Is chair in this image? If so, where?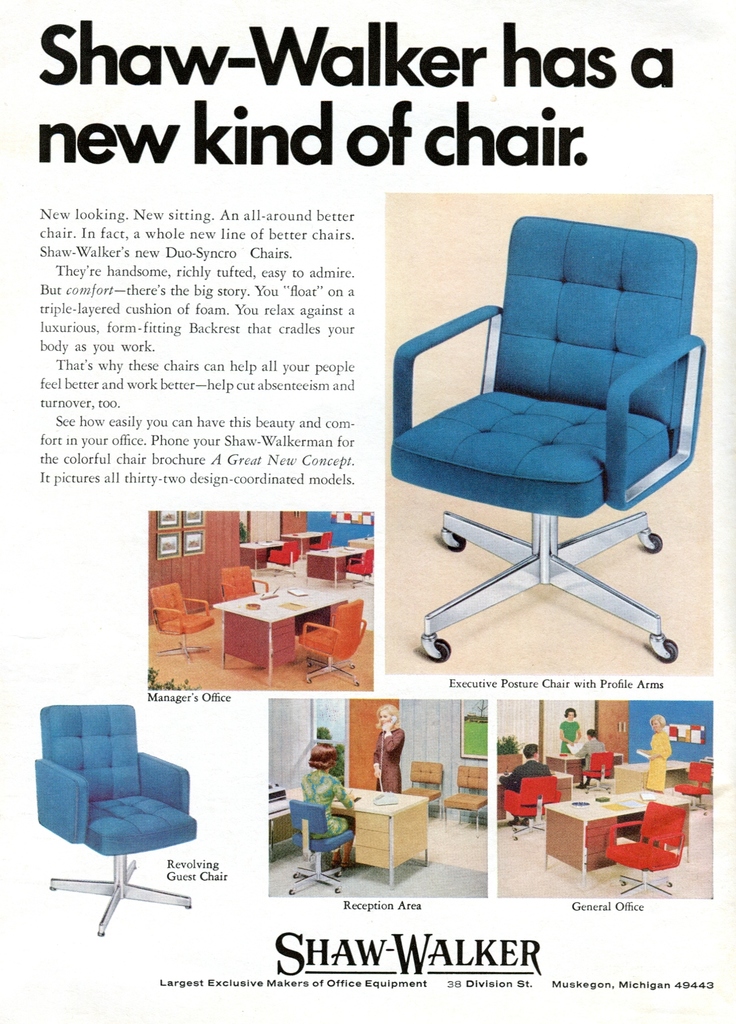
Yes, at <region>442, 764, 488, 837</region>.
